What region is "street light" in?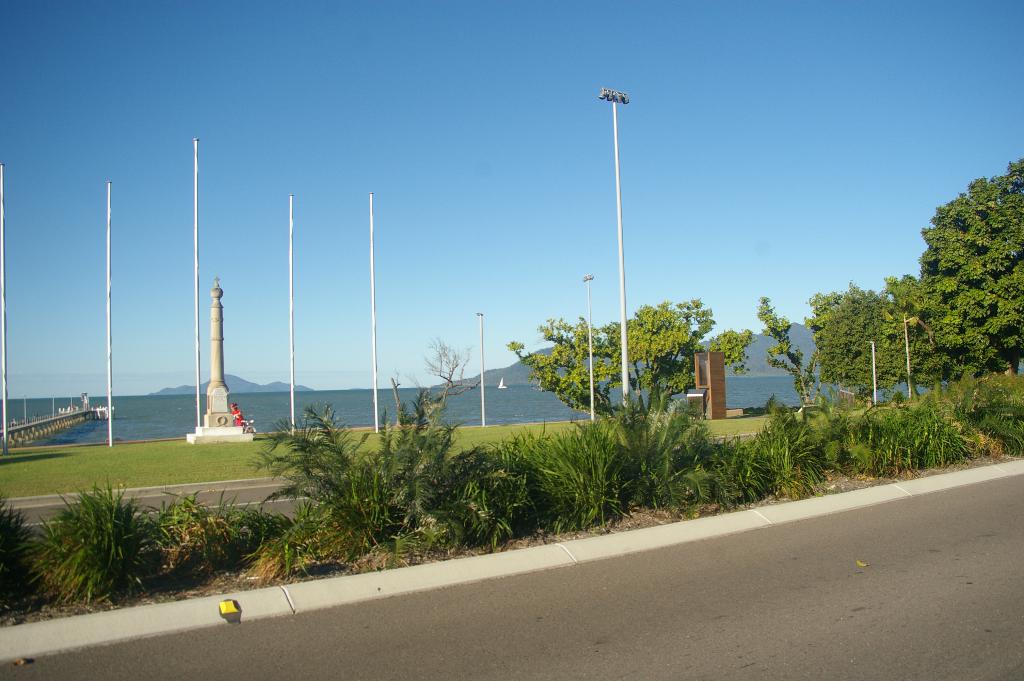
x1=577 y1=76 x2=667 y2=466.
